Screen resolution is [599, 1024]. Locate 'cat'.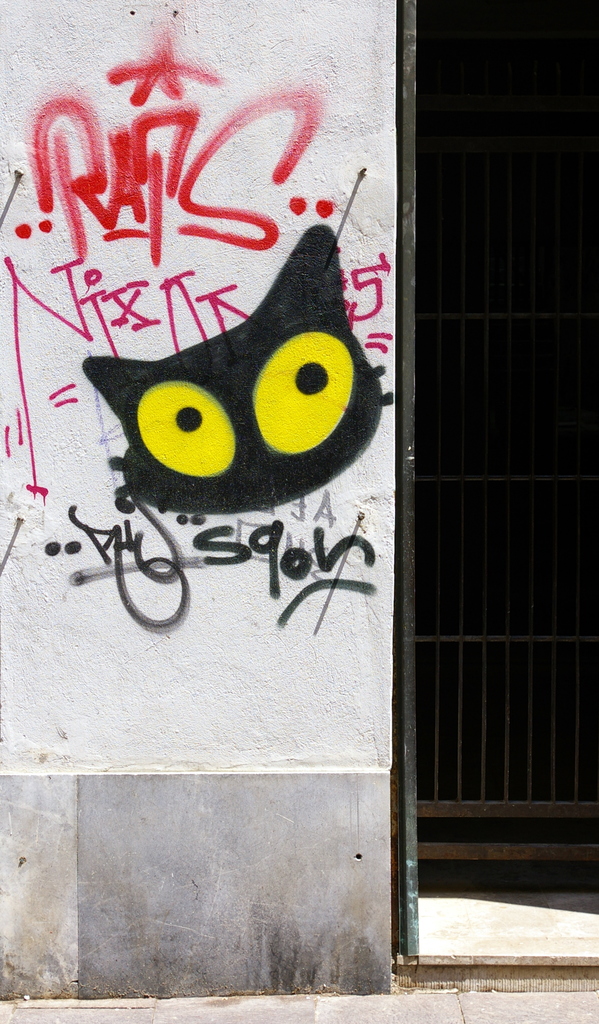
(left=75, top=225, right=386, bottom=518).
